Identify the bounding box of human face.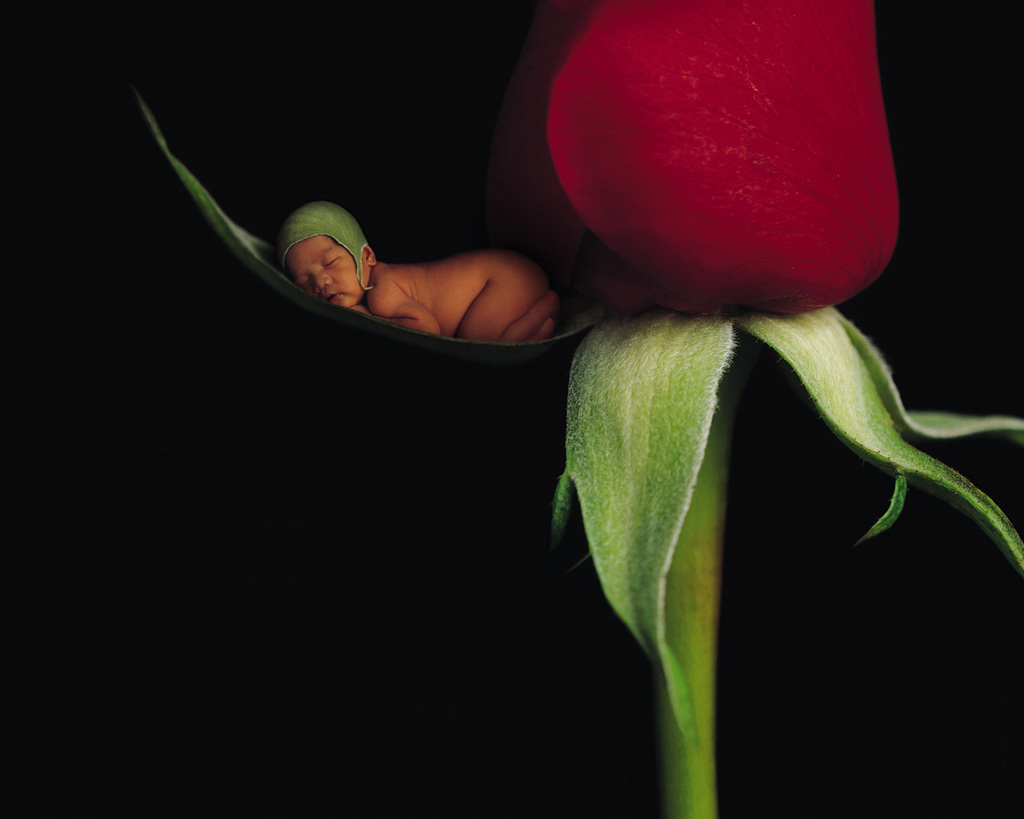
294/240/353/302.
